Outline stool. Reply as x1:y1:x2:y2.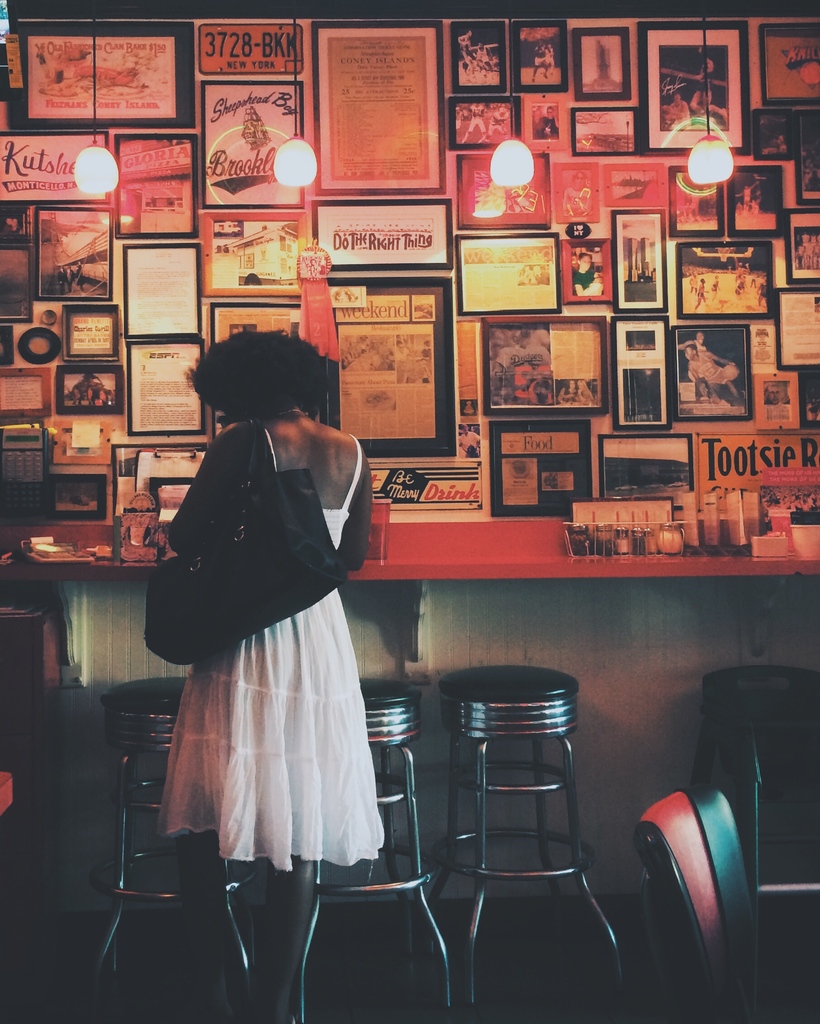
432:662:625:1001.
